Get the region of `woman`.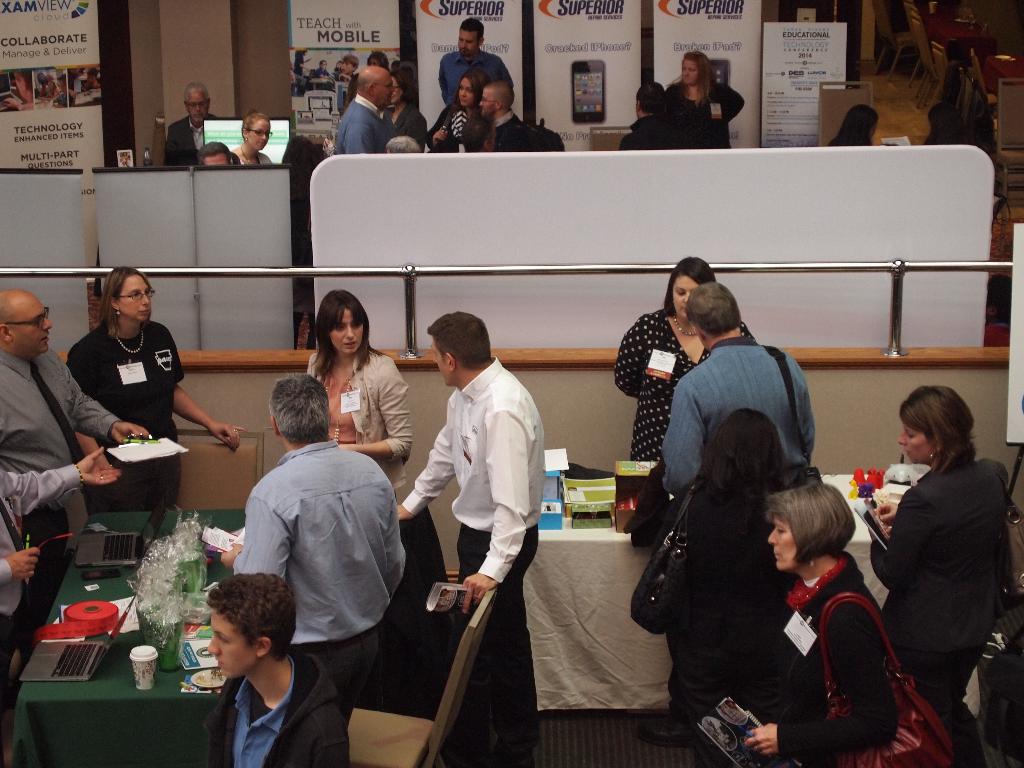
(828,102,886,148).
